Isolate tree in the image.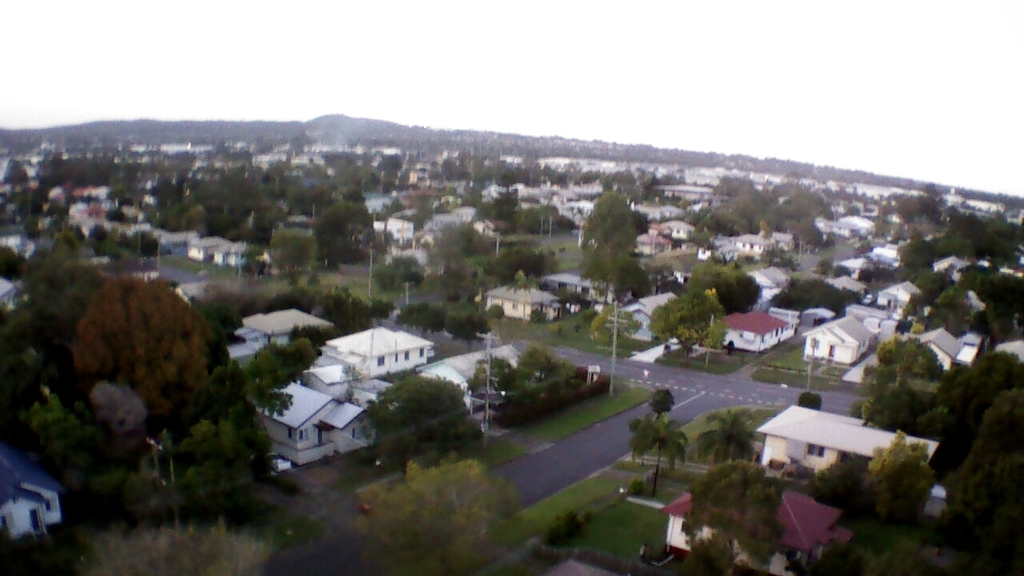
Isolated region: x1=582 y1=178 x2=650 y2=290.
